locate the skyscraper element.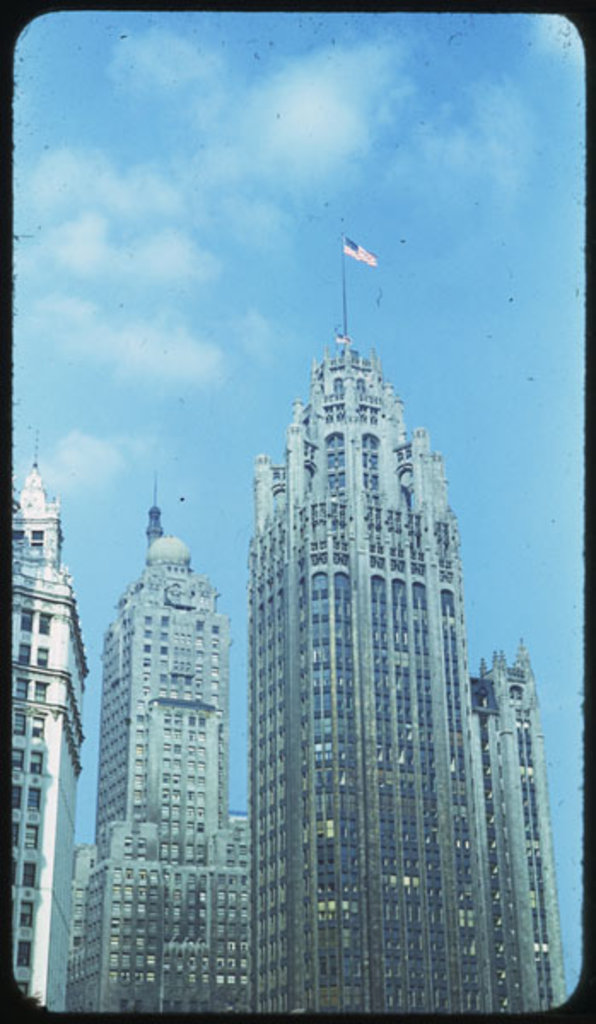
Element bbox: <bbox>0, 445, 114, 1017</bbox>.
